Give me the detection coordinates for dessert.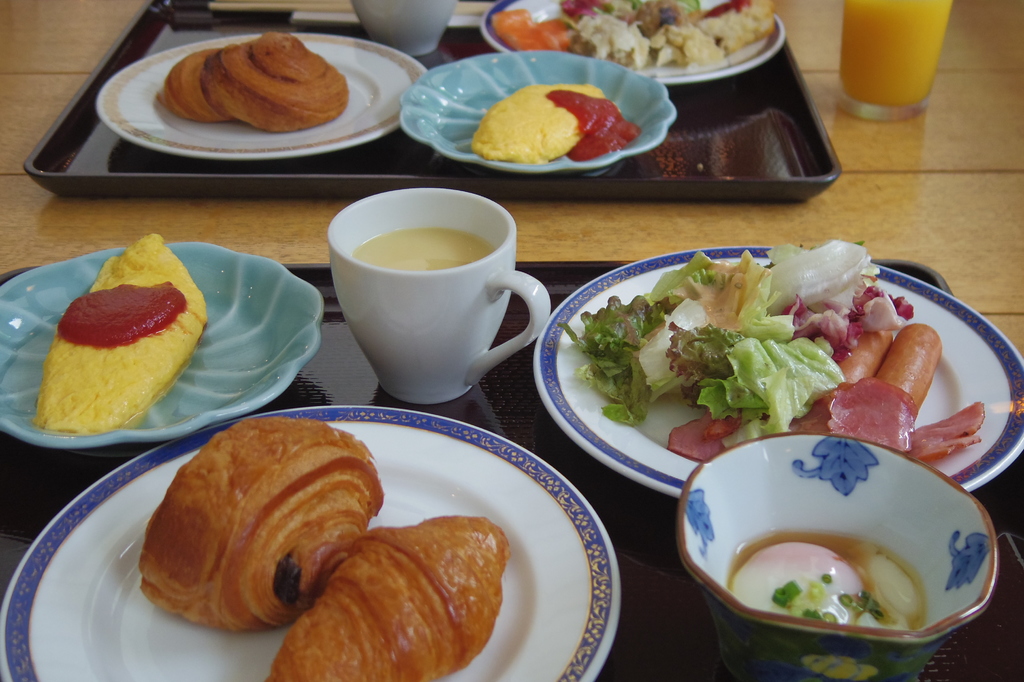
<region>466, 83, 634, 161</region>.
